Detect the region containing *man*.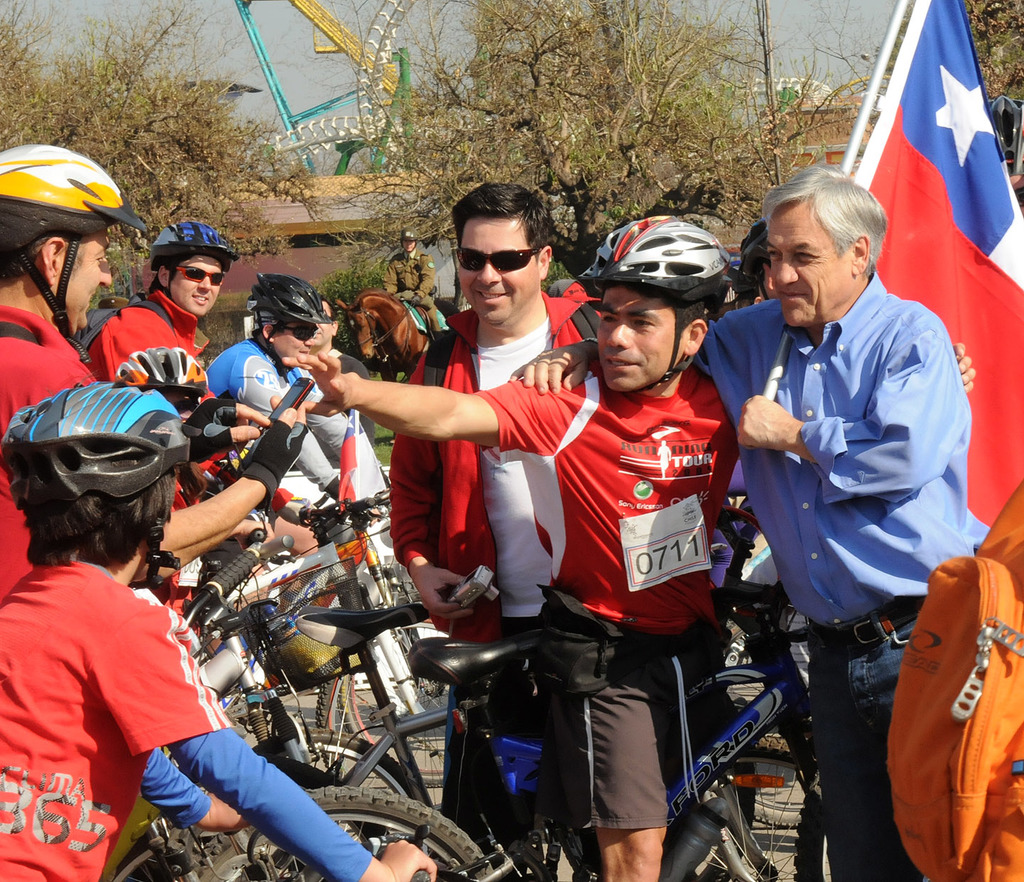
box(84, 216, 247, 404).
